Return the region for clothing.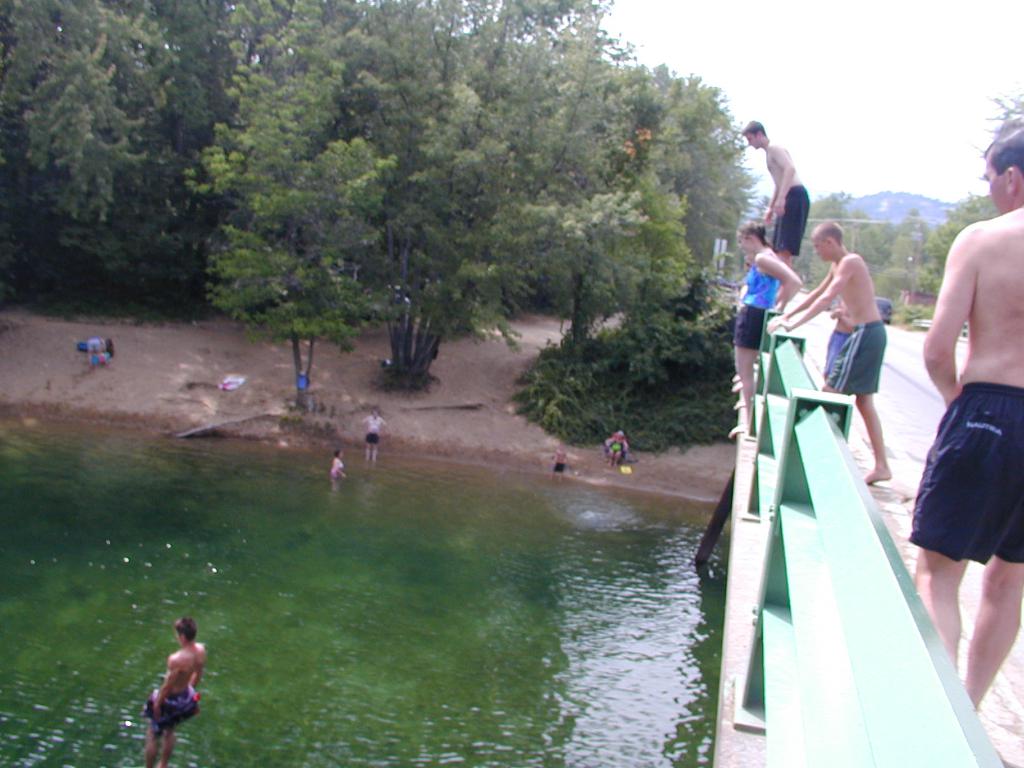
368 413 380 445.
